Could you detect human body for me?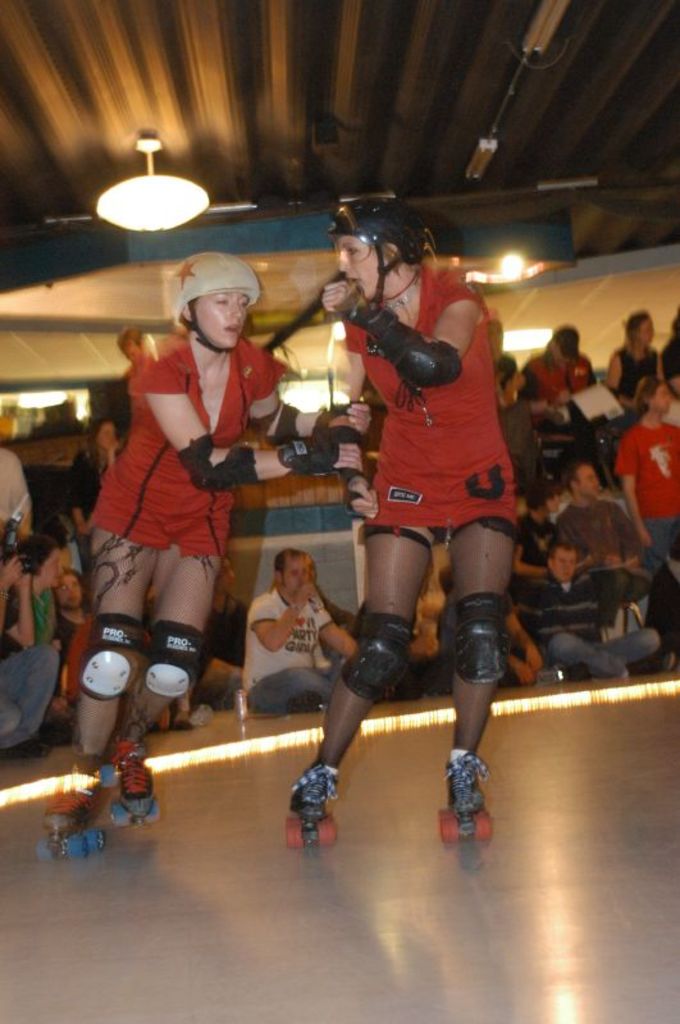
Detection result: 535, 329, 595, 430.
